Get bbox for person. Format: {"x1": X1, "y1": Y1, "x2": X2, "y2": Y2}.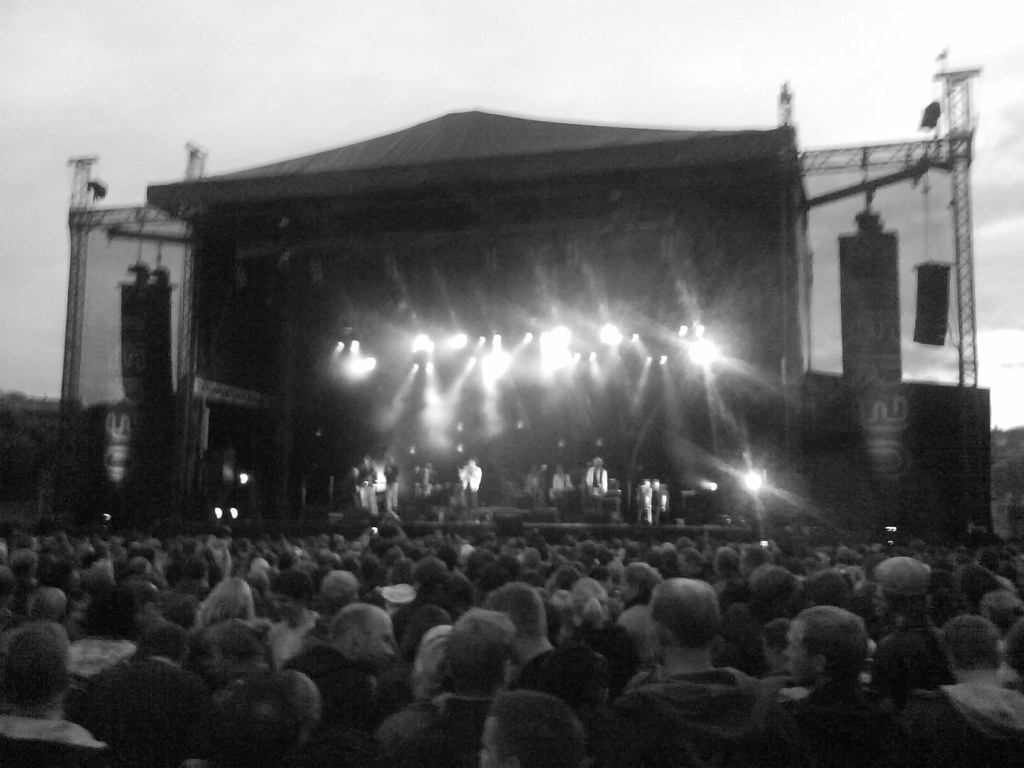
{"x1": 61, "y1": 650, "x2": 209, "y2": 764}.
